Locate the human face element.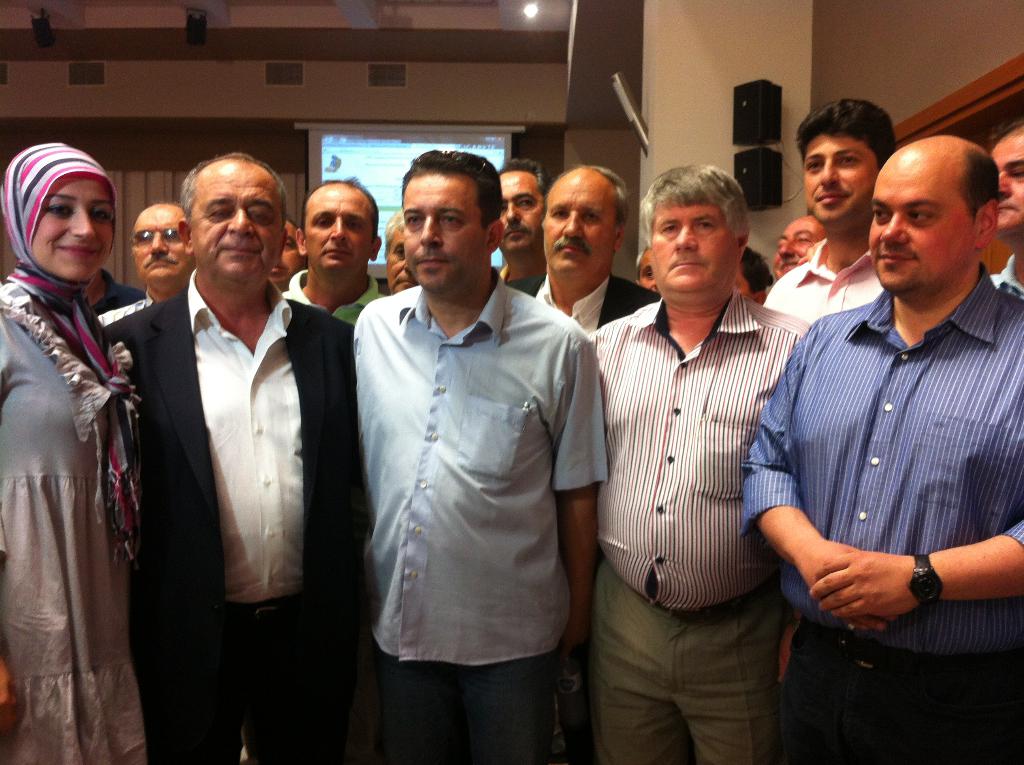
Element bbox: {"left": 648, "top": 207, "right": 737, "bottom": 302}.
